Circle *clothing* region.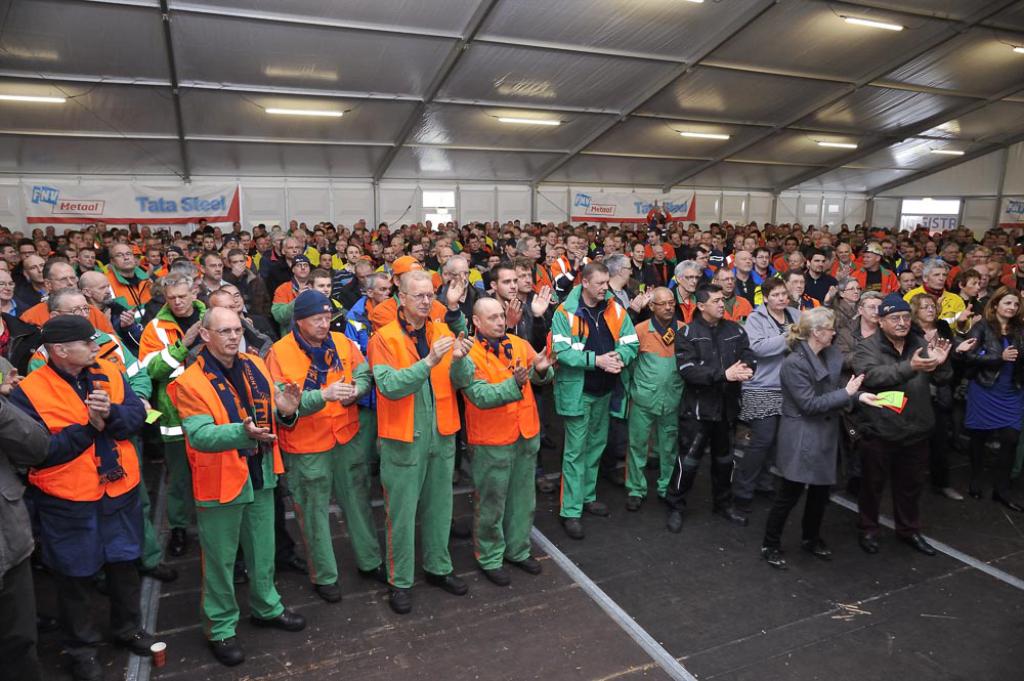
Region: <box>253,254,262,266</box>.
